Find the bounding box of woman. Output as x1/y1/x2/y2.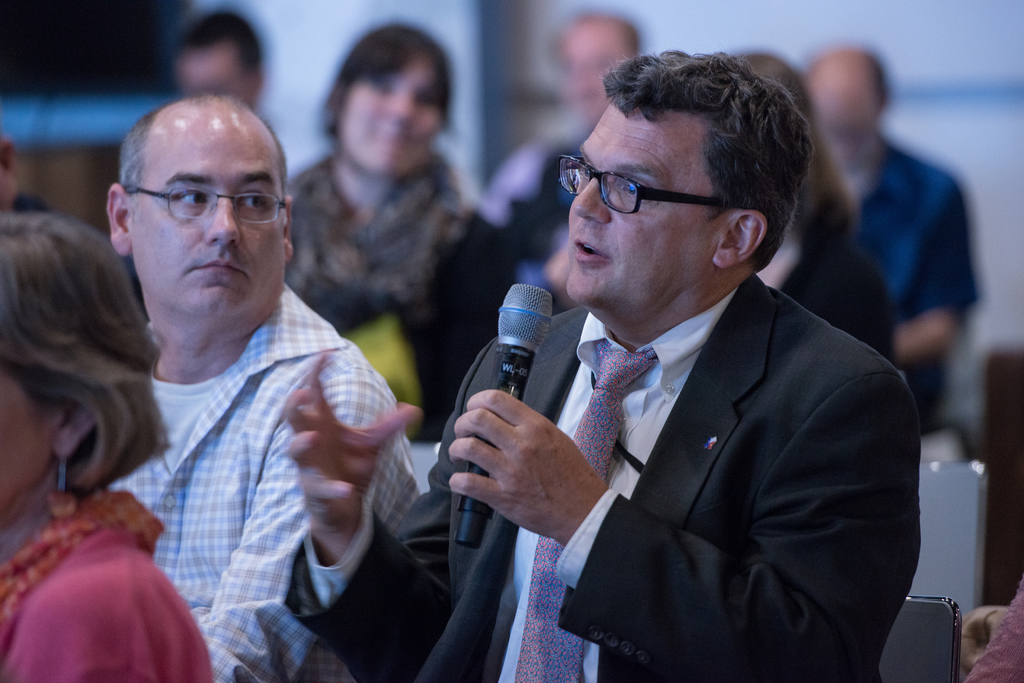
282/27/537/449.
